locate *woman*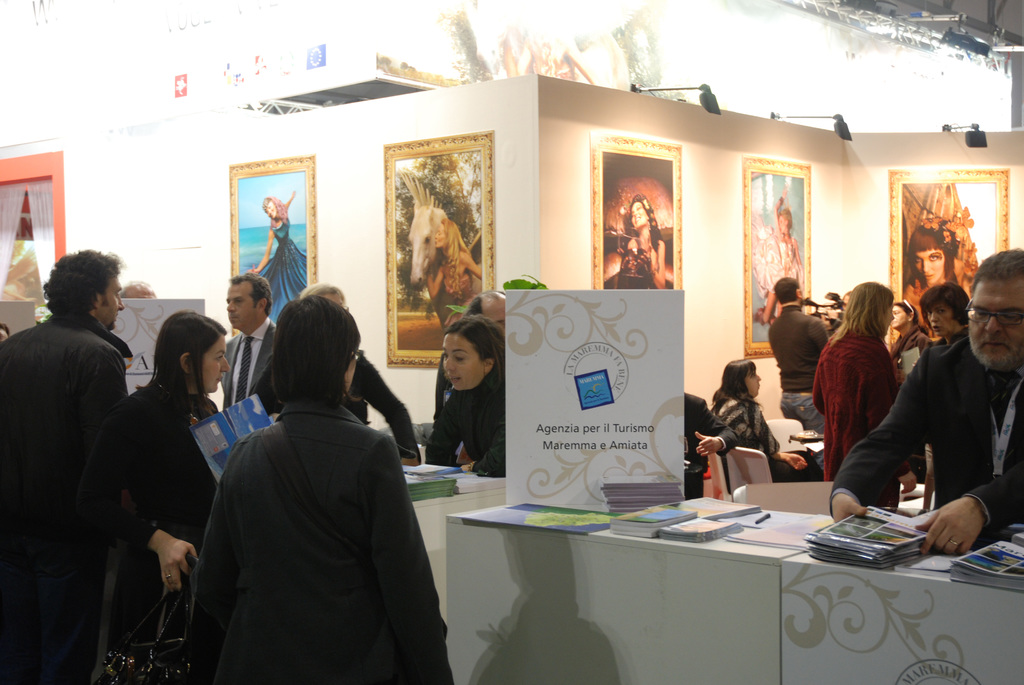
881:300:930:374
